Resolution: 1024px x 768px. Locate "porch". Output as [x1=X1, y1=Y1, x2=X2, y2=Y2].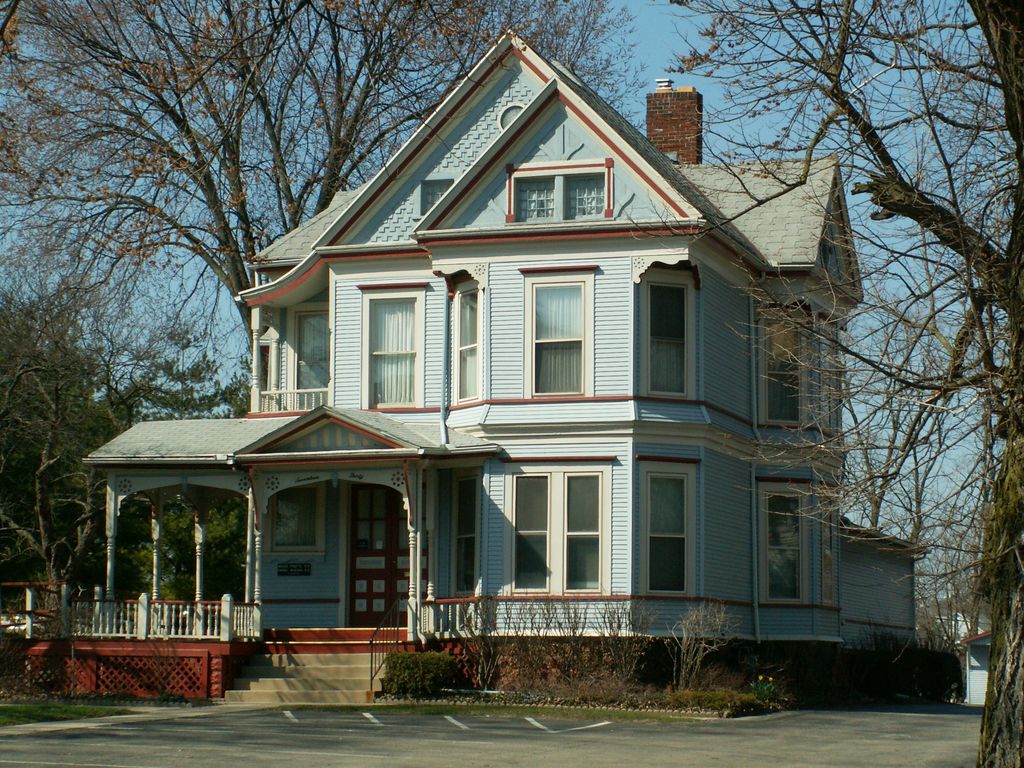
[x1=0, y1=581, x2=485, y2=640].
